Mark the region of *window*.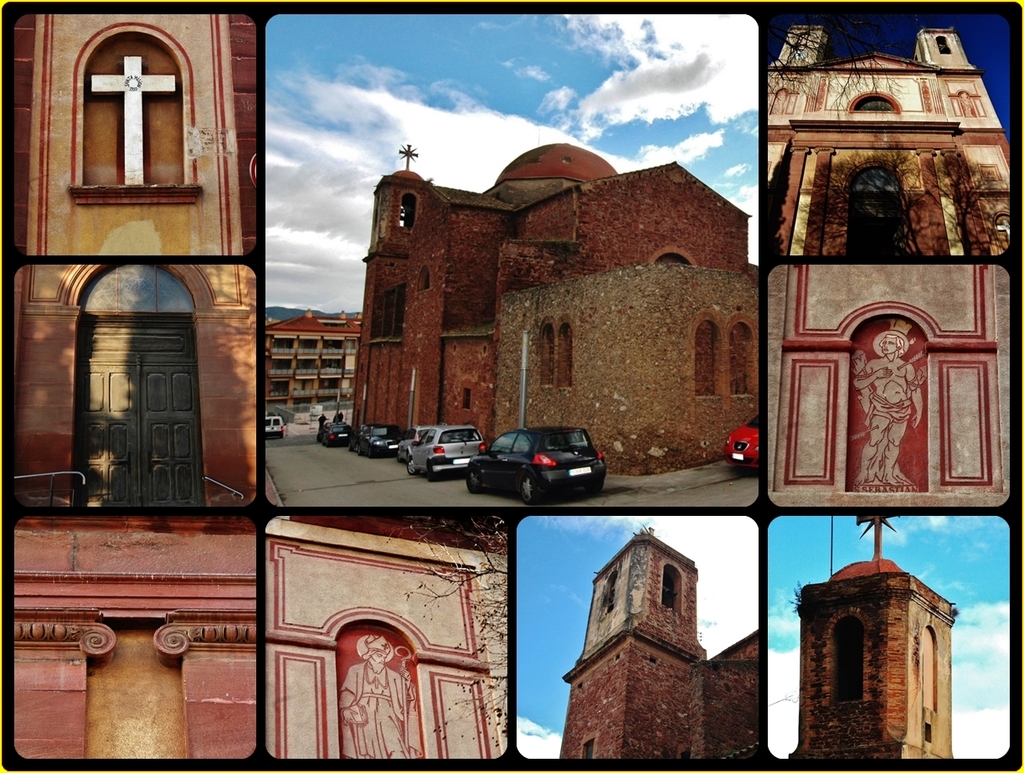
Region: 825, 608, 872, 706.
